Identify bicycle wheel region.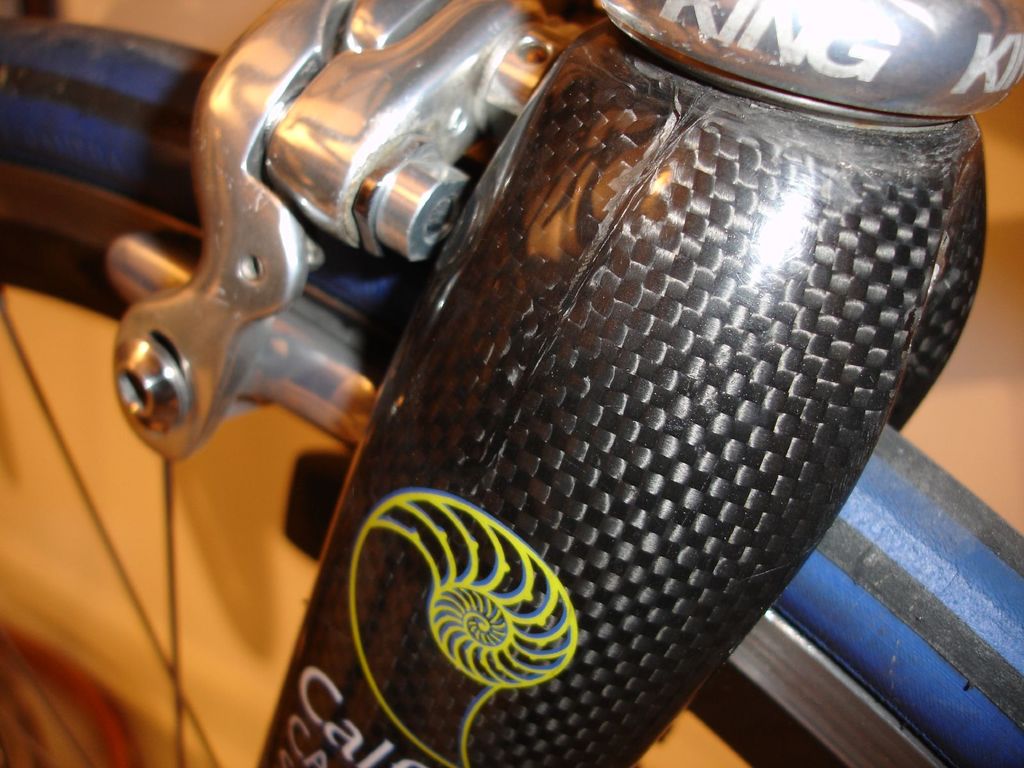
Region: (left=0, top=18, right=1023, bottom=767).
